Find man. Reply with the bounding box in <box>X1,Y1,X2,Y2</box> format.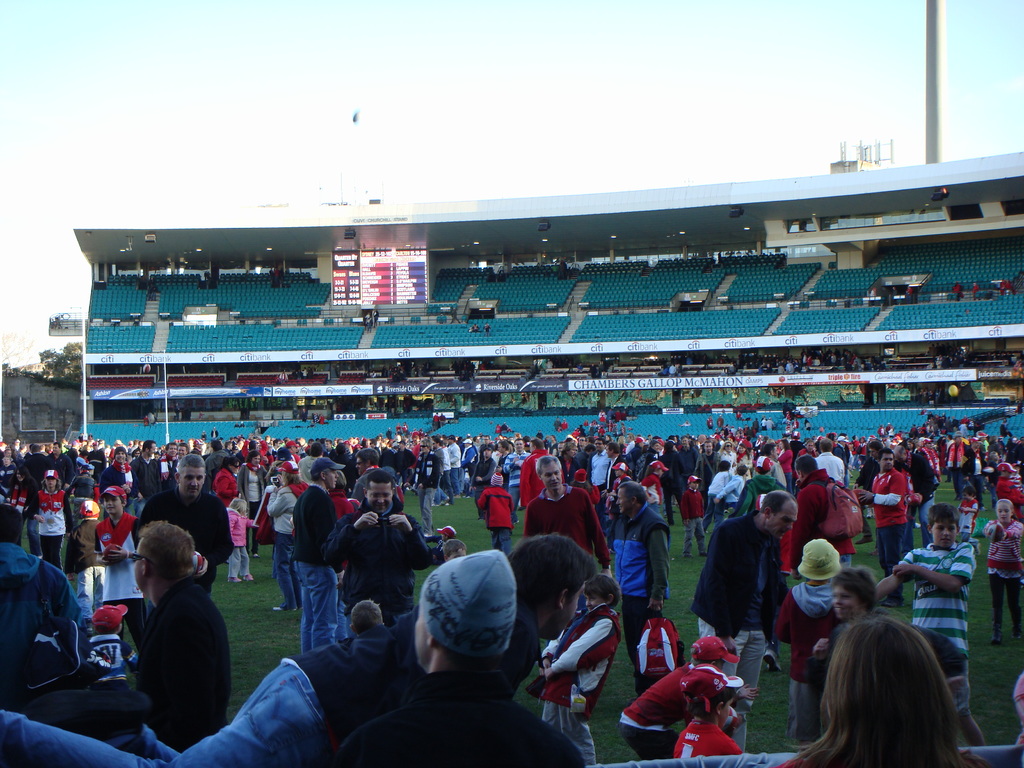
<box>138,453,237,591</box>.
